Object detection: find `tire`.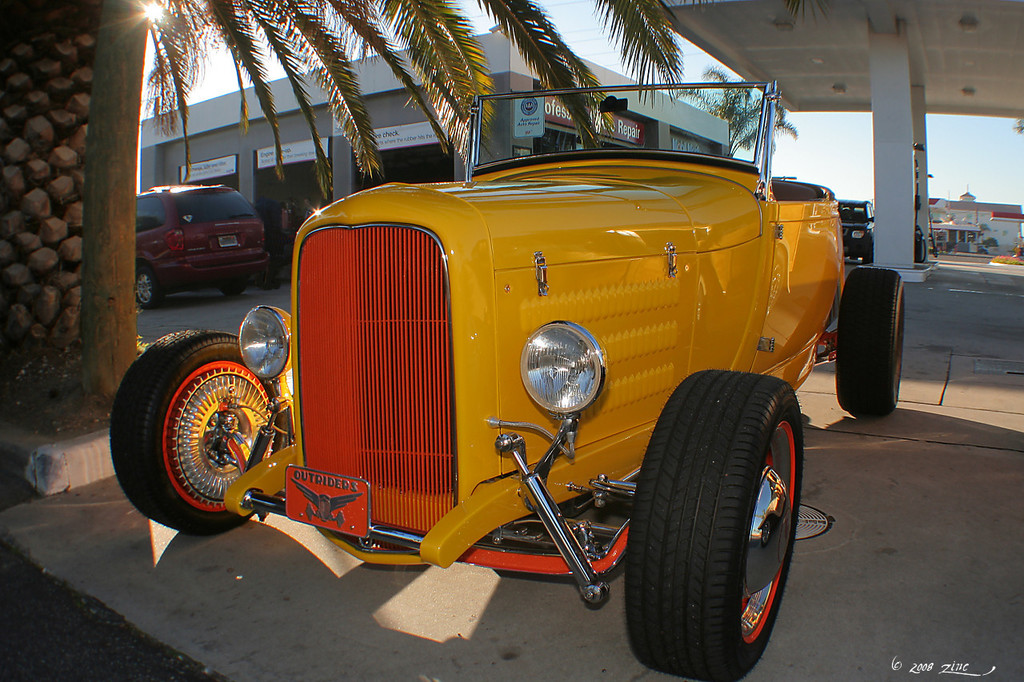
box(862, 247, 874, 265).
